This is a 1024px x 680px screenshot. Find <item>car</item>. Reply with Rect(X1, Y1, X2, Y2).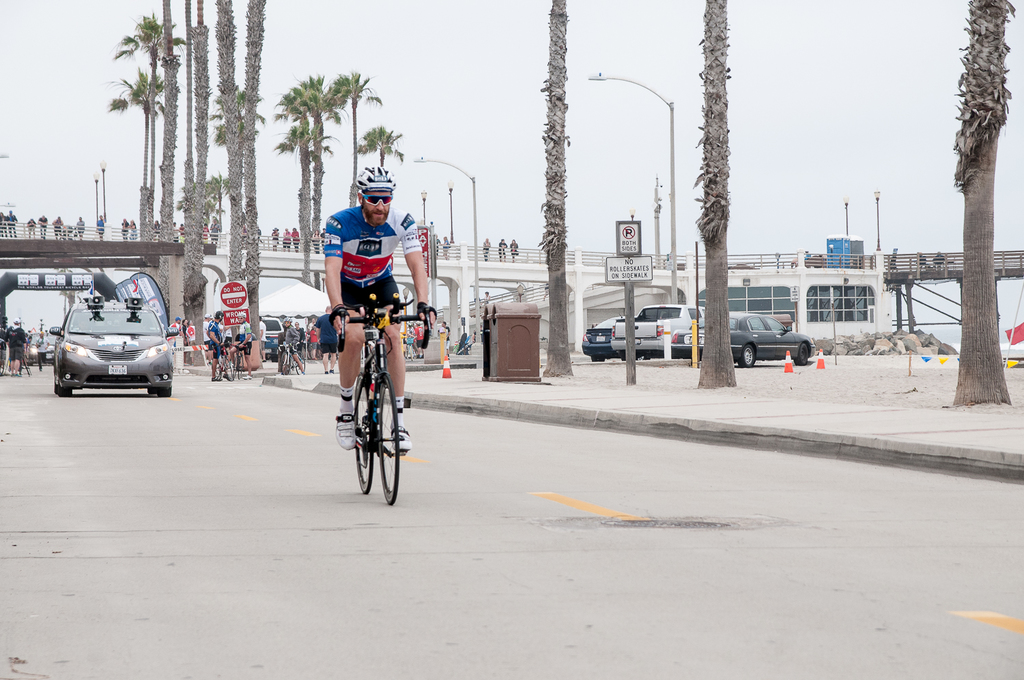
Rect(24, 330, 34, 364).
